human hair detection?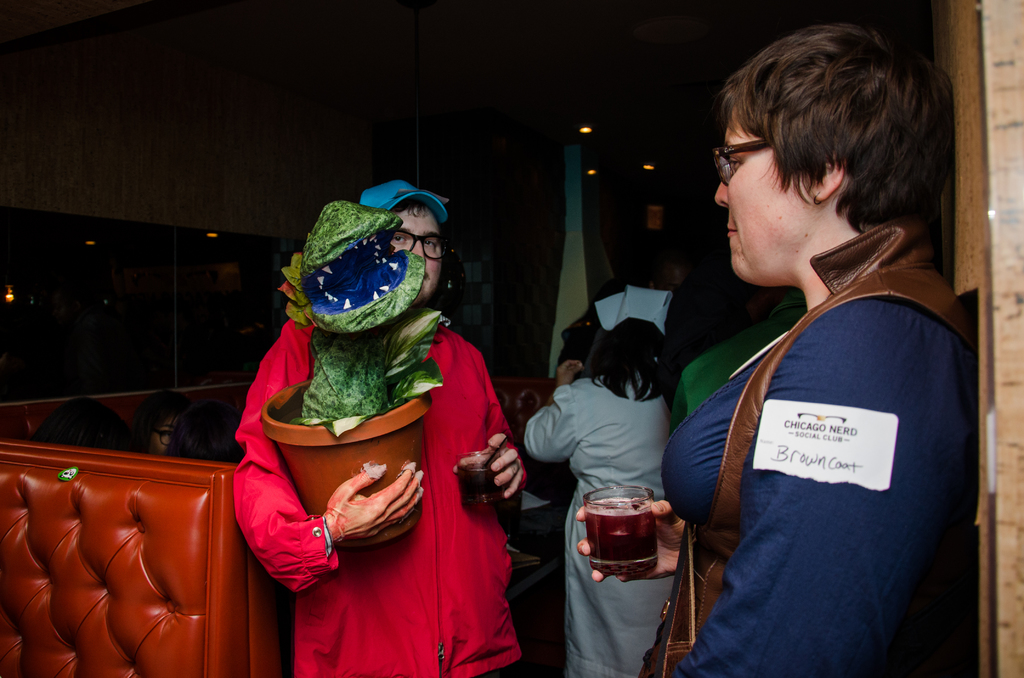
bbox=[392, 198, 432, 220]
